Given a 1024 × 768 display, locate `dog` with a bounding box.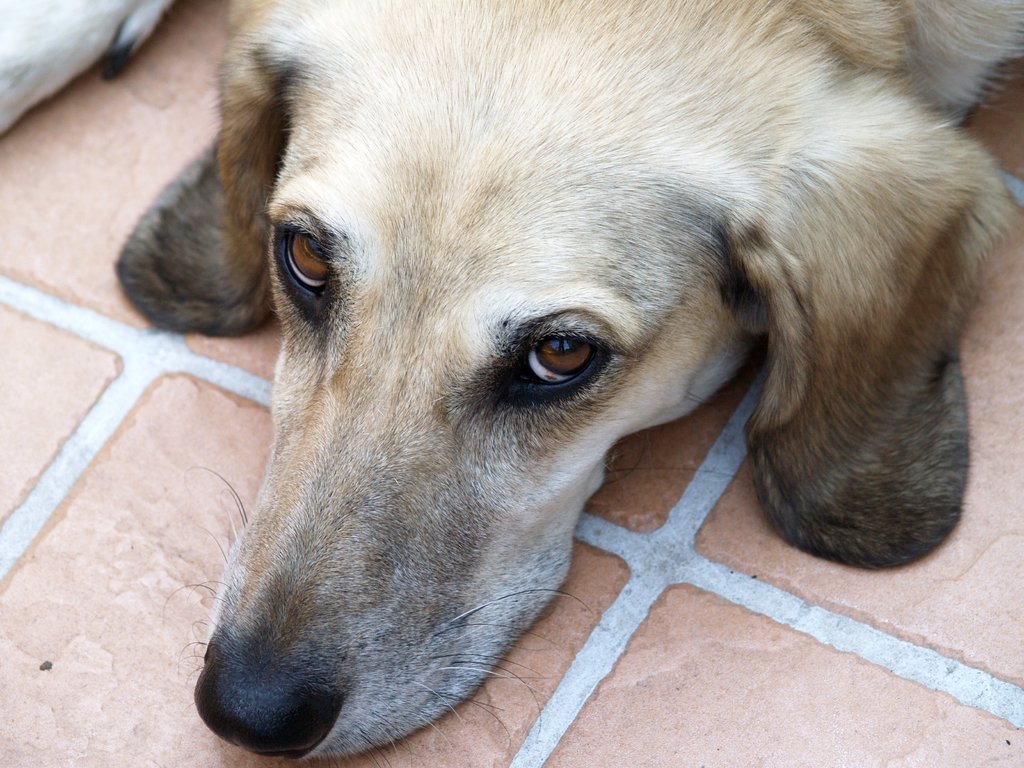
Located: (left=0, top=0, right=1023, bottom=767).
